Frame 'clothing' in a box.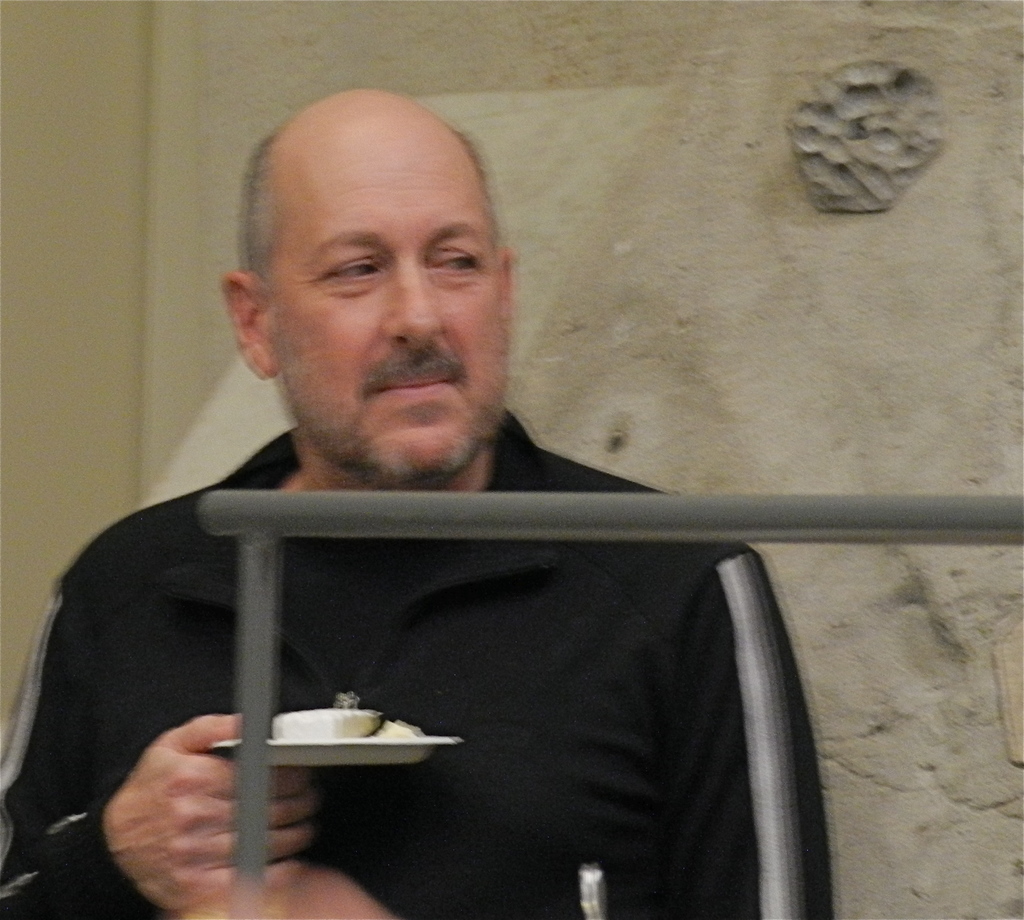
crop(58, 399, 897, 892).
